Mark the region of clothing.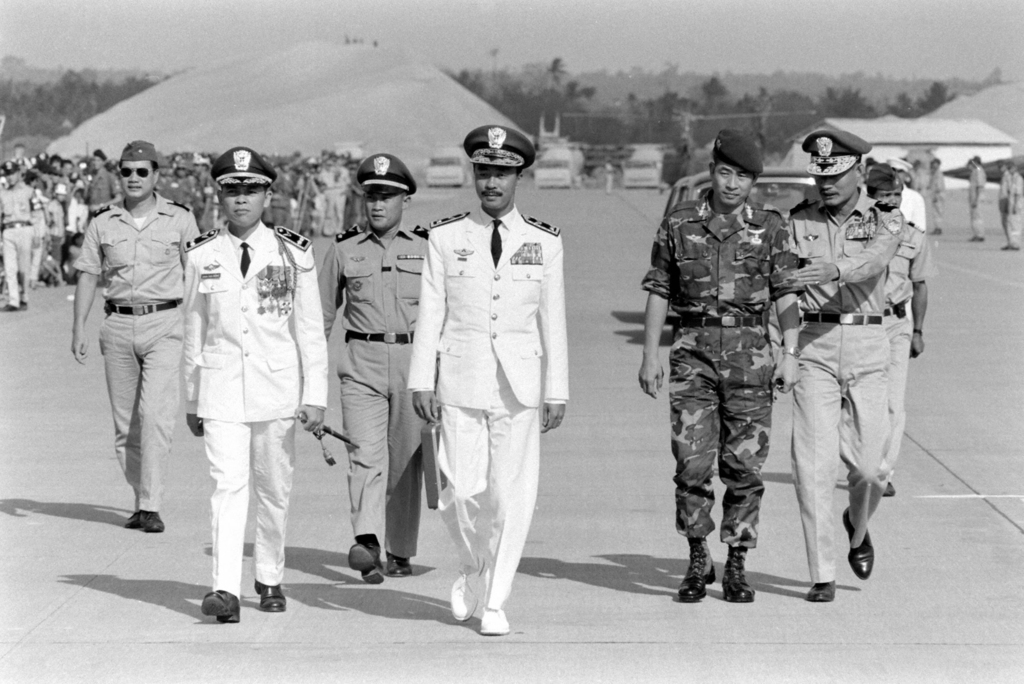
Region: 1005:168:1023:244.
